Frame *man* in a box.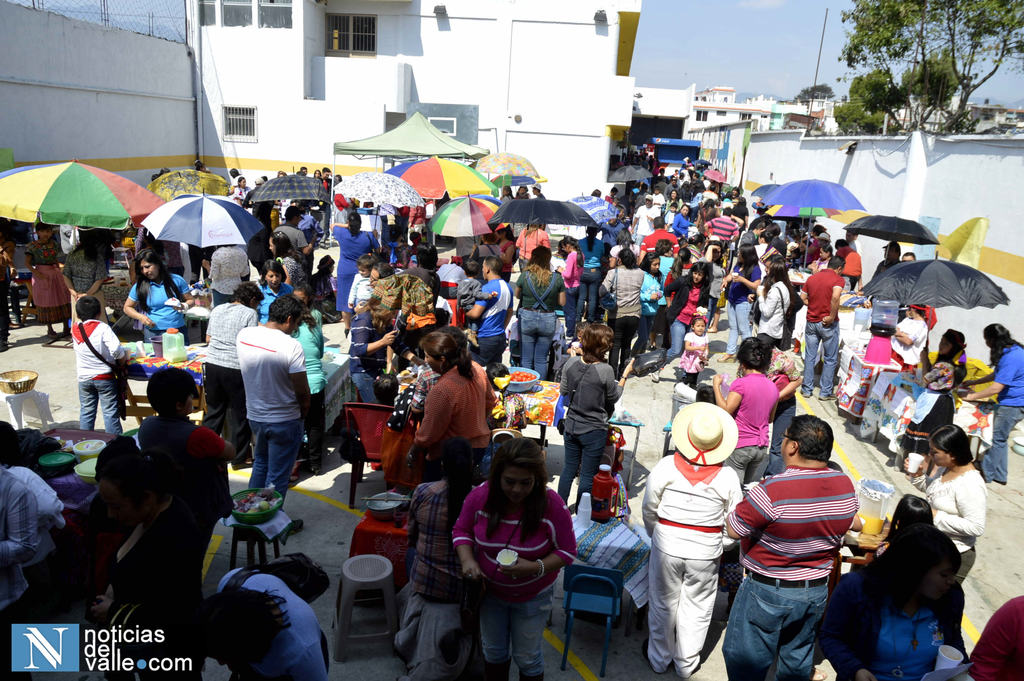
640:404:744:675.
